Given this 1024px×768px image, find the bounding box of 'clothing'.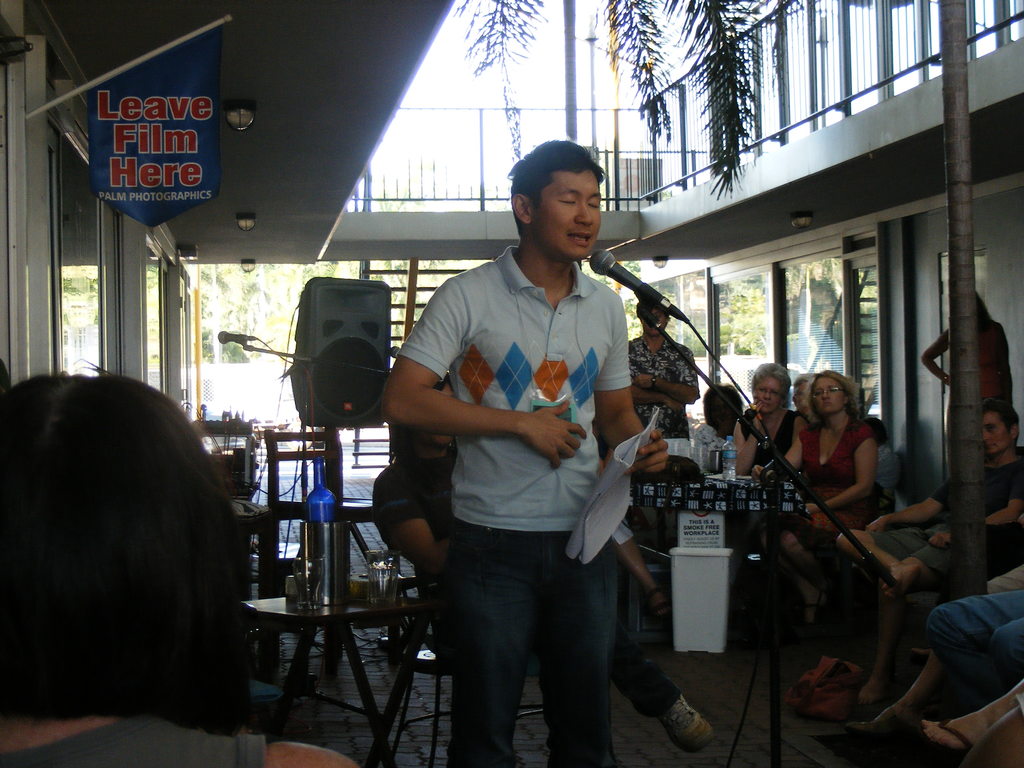
bbox=(786, 418, 875, 562).
